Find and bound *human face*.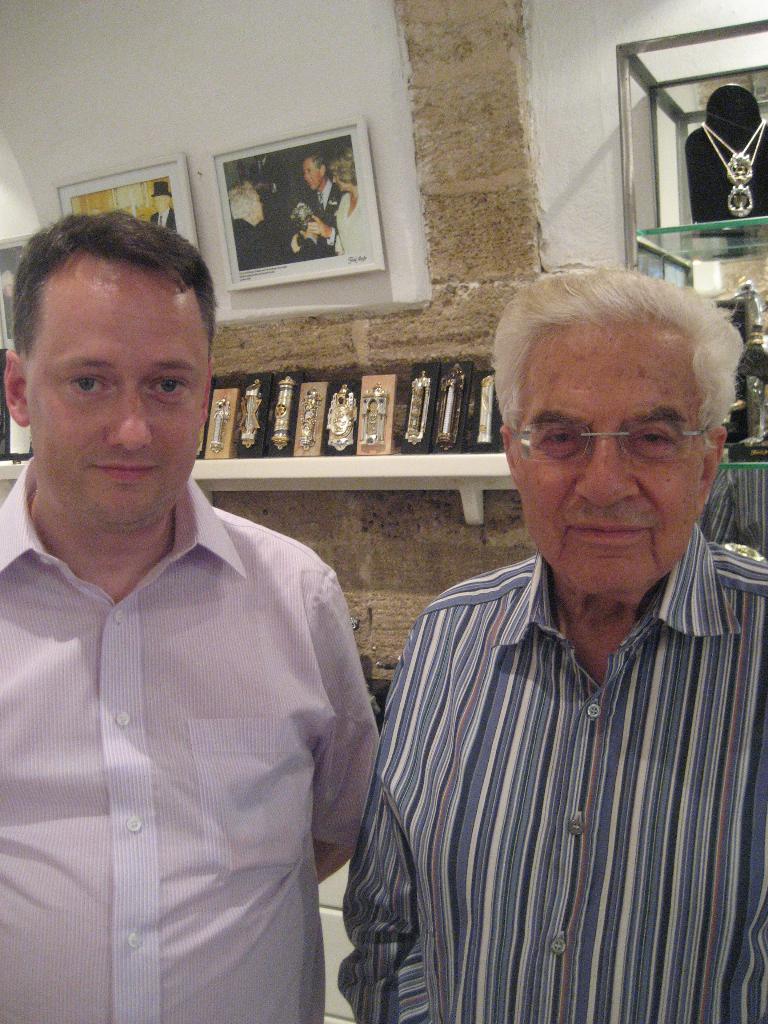
Bound: bbox(525, 330, 698, 593).
